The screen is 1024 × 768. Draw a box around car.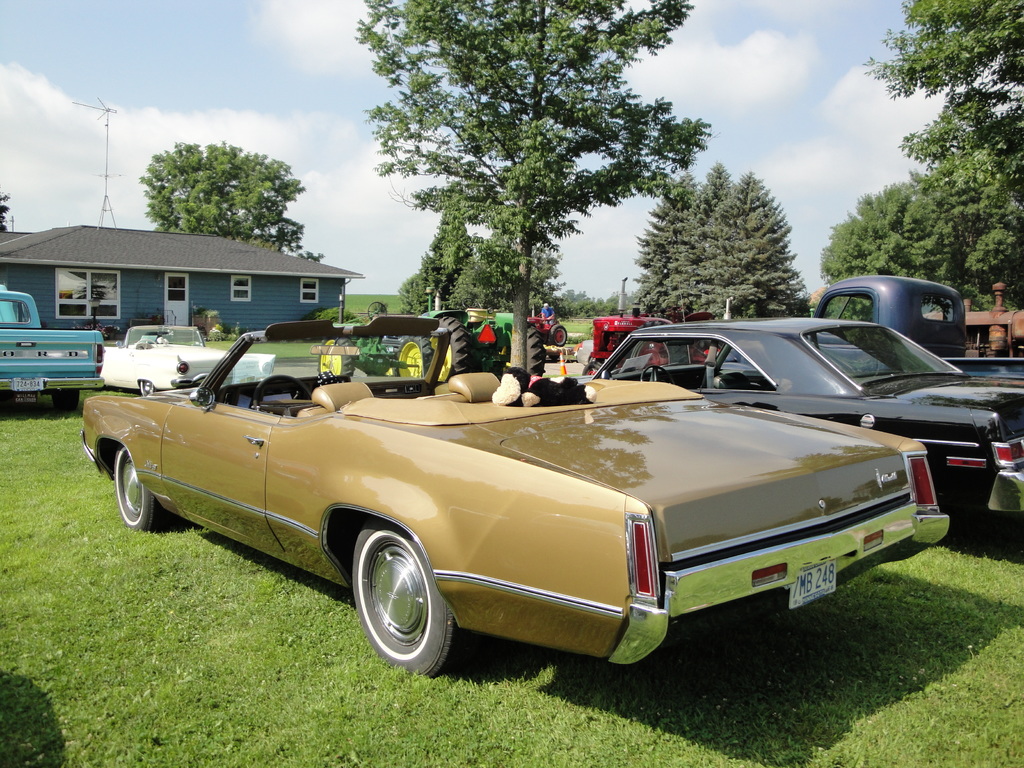
x1=99 y1=325 x2=277 y2=394.
